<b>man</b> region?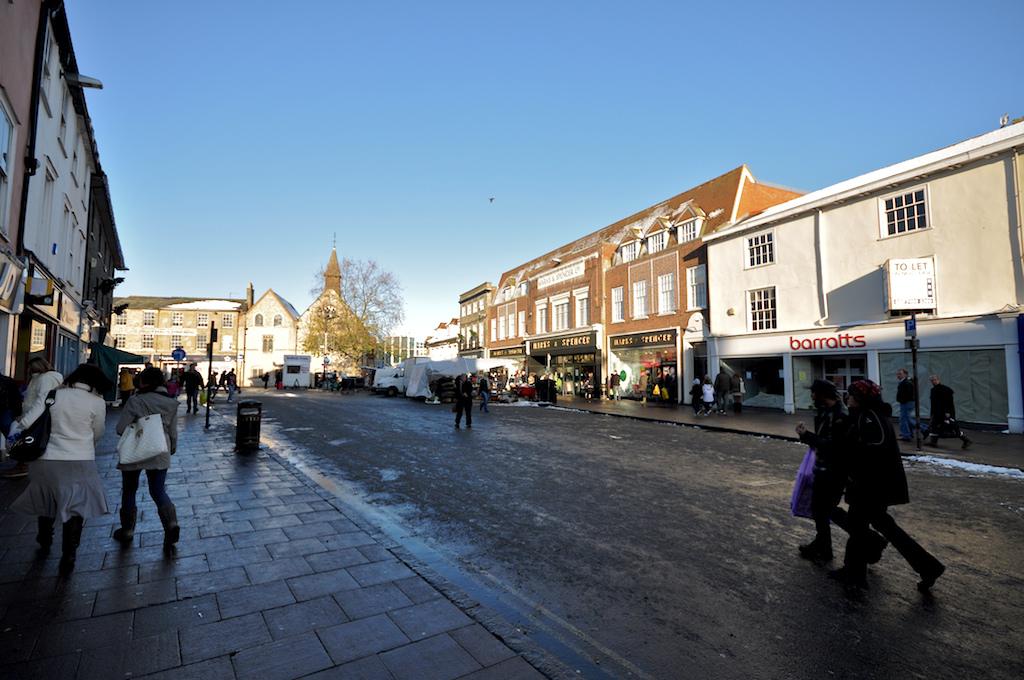
l=897, t=367, r=916, b=444
